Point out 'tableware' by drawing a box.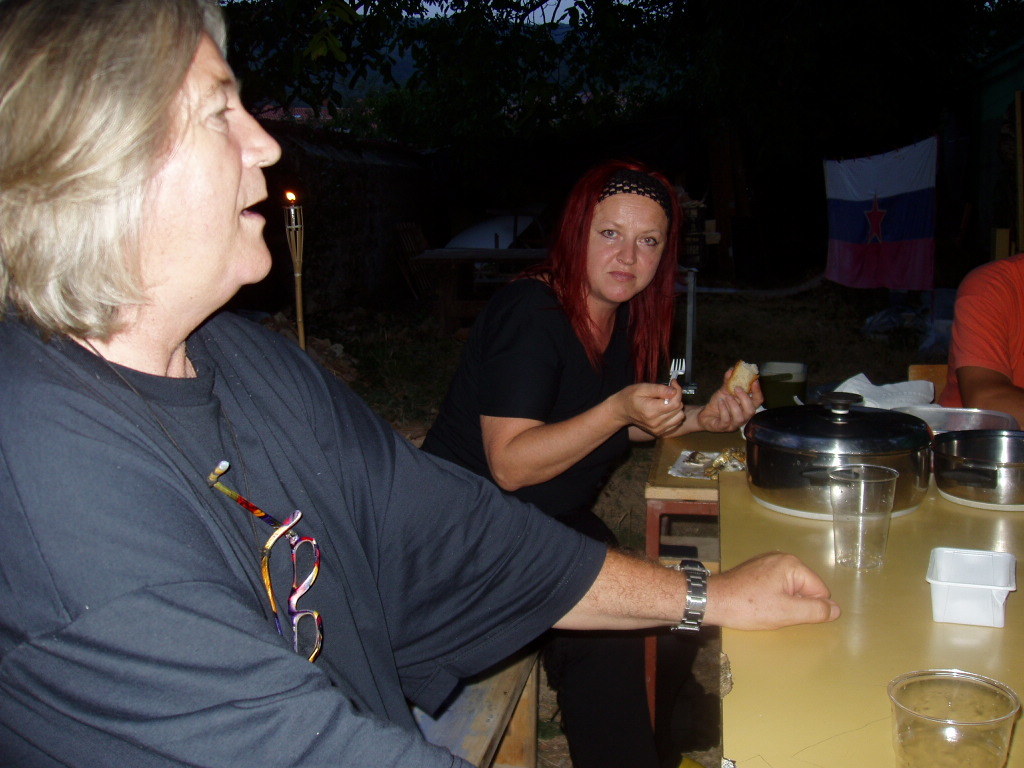
detection(885, 664, 1023, 767).
